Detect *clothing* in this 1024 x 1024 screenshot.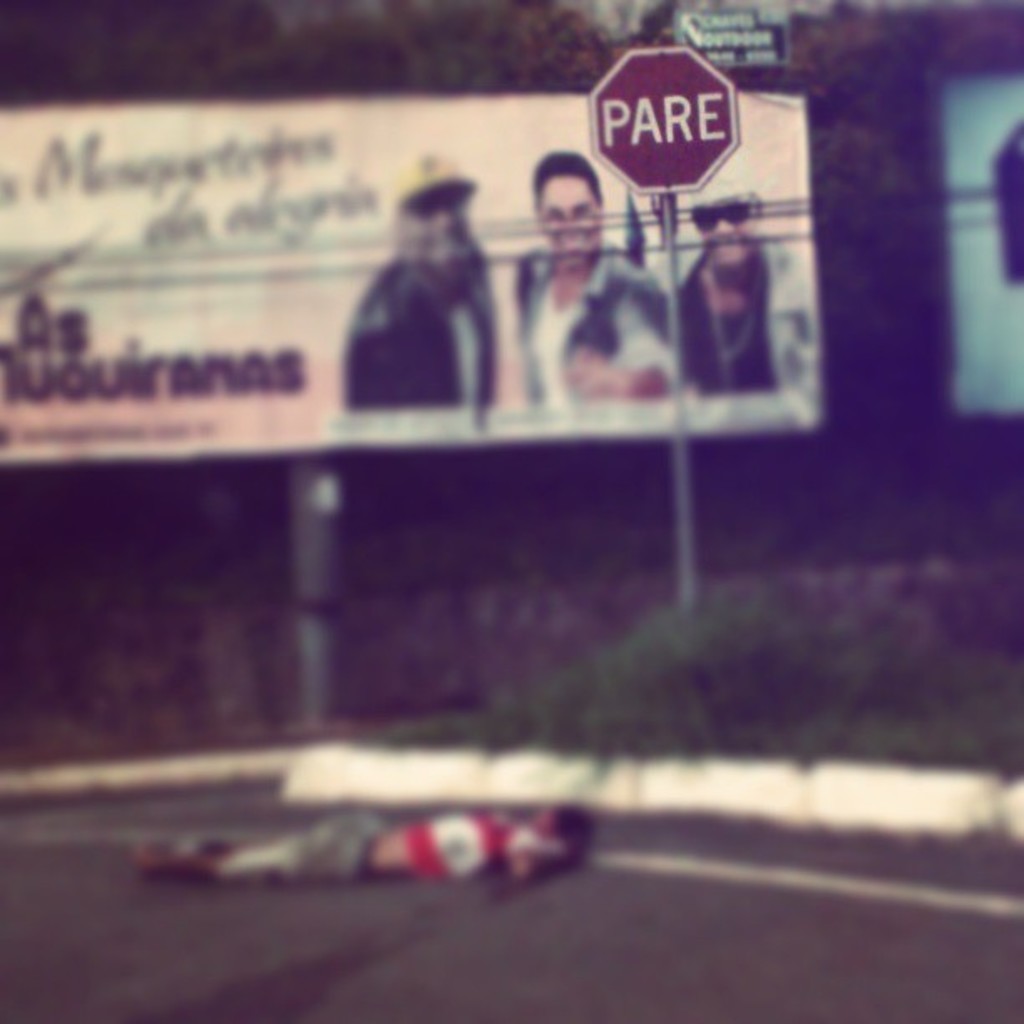
Detection: (x1=219, y1=785, x2=556, y2=880).
